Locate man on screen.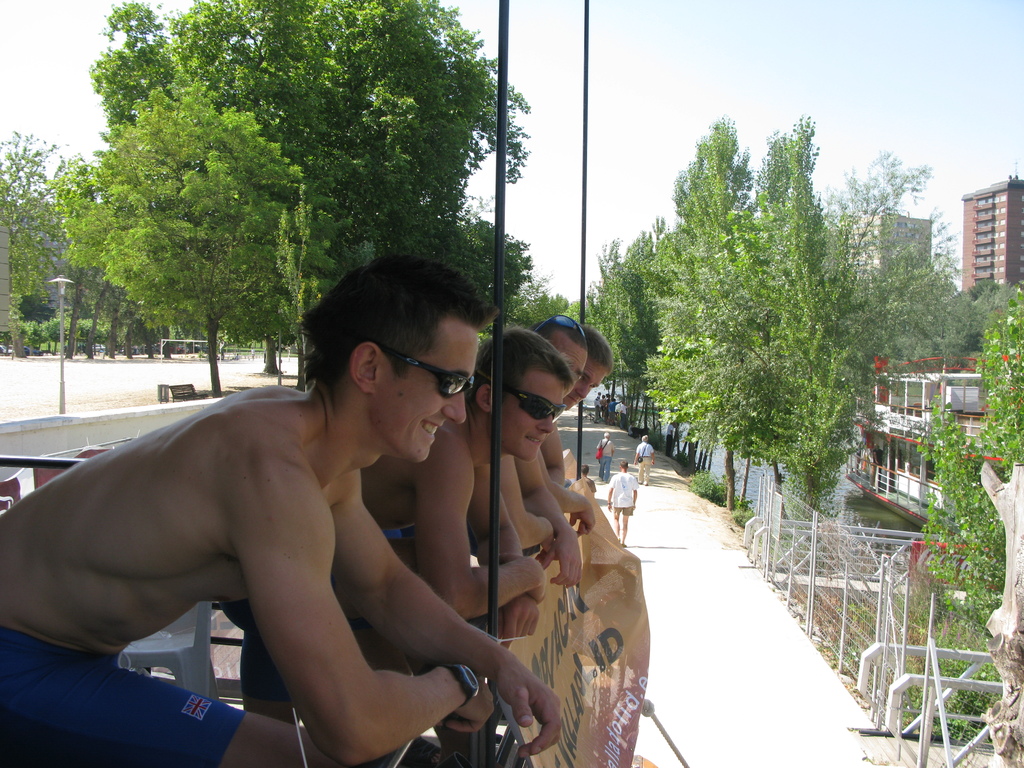
On screen at {"x1": 596, "y1": 431, "x2": 619, "y2": 484}.
